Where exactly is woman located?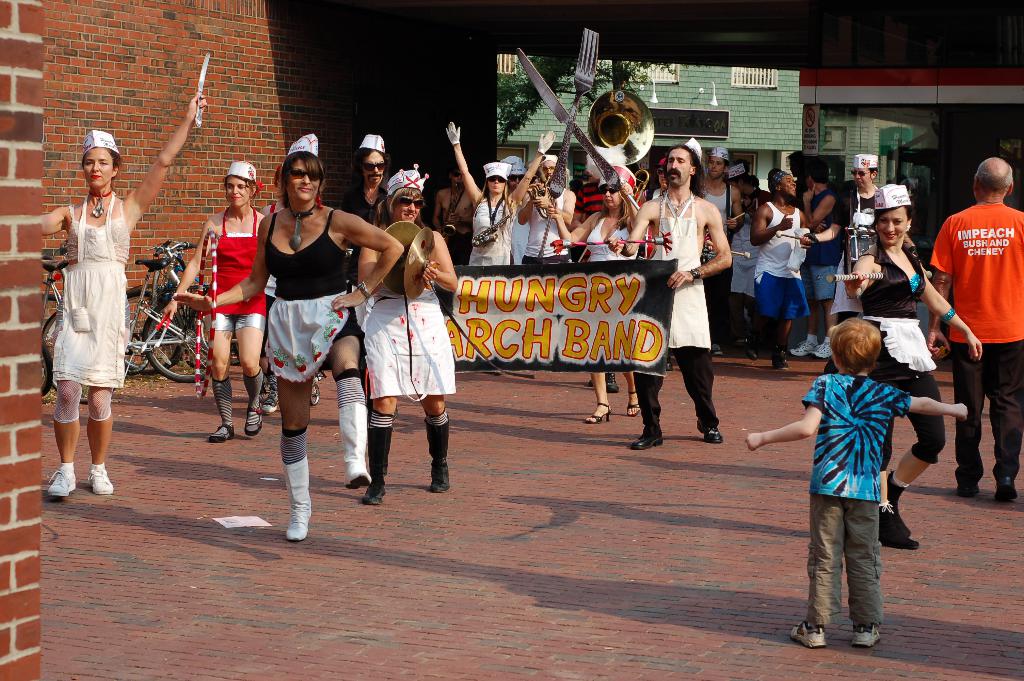
Its bounding box is box(33, 94, 204, 495).
